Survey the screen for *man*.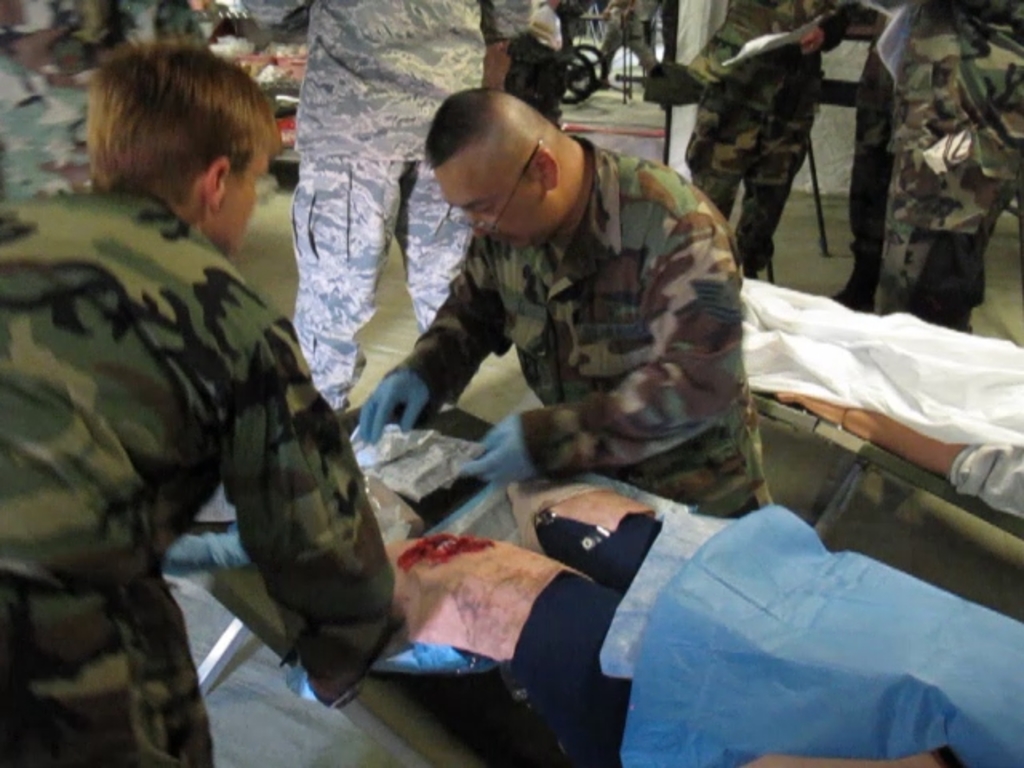
Survey found: [x1=699, y1=0, x2=861, y2=275].
